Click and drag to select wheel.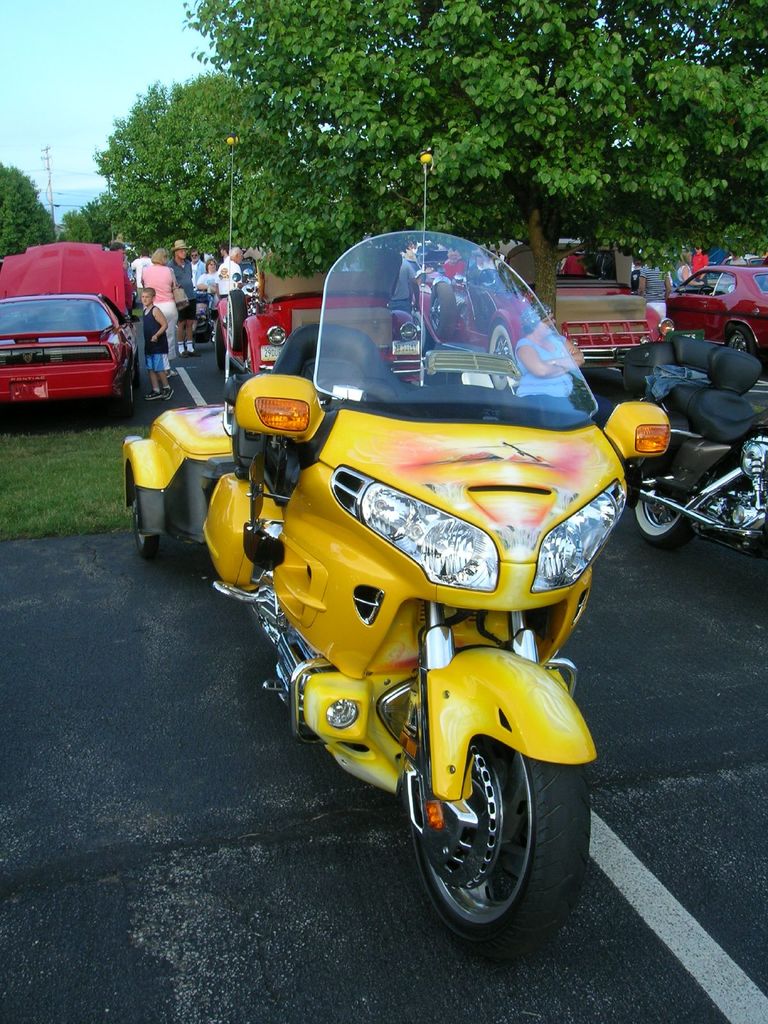
Selection: bbox=[487, 323, 515, 393].
